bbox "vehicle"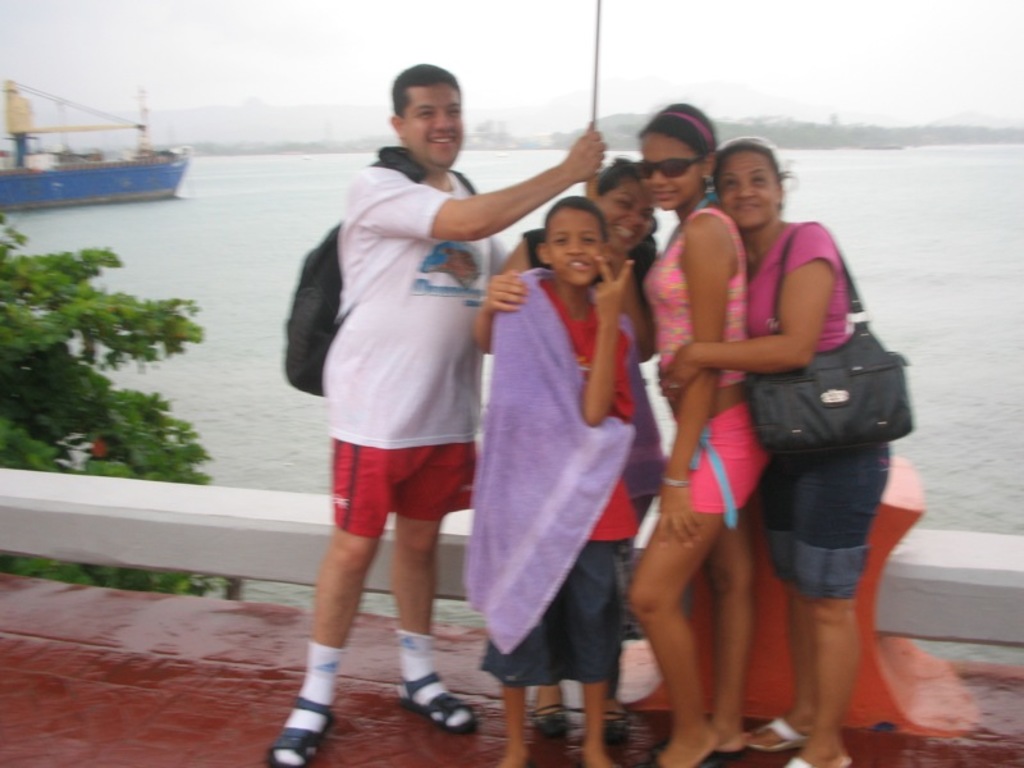
region(0, 78, 196, 207)
